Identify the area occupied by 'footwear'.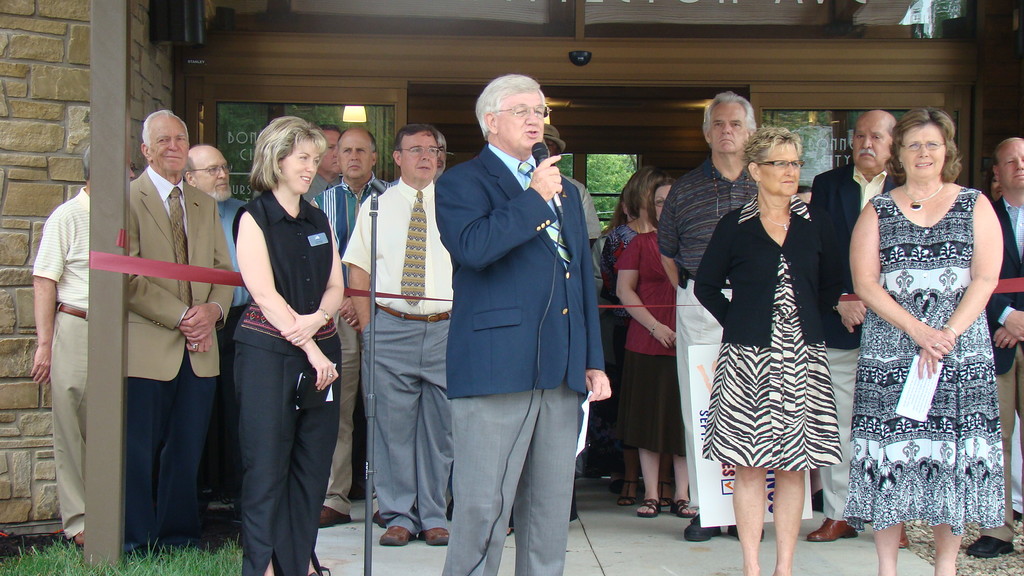
Area: (x1=659, y1=481, x2=673, y2=506).
